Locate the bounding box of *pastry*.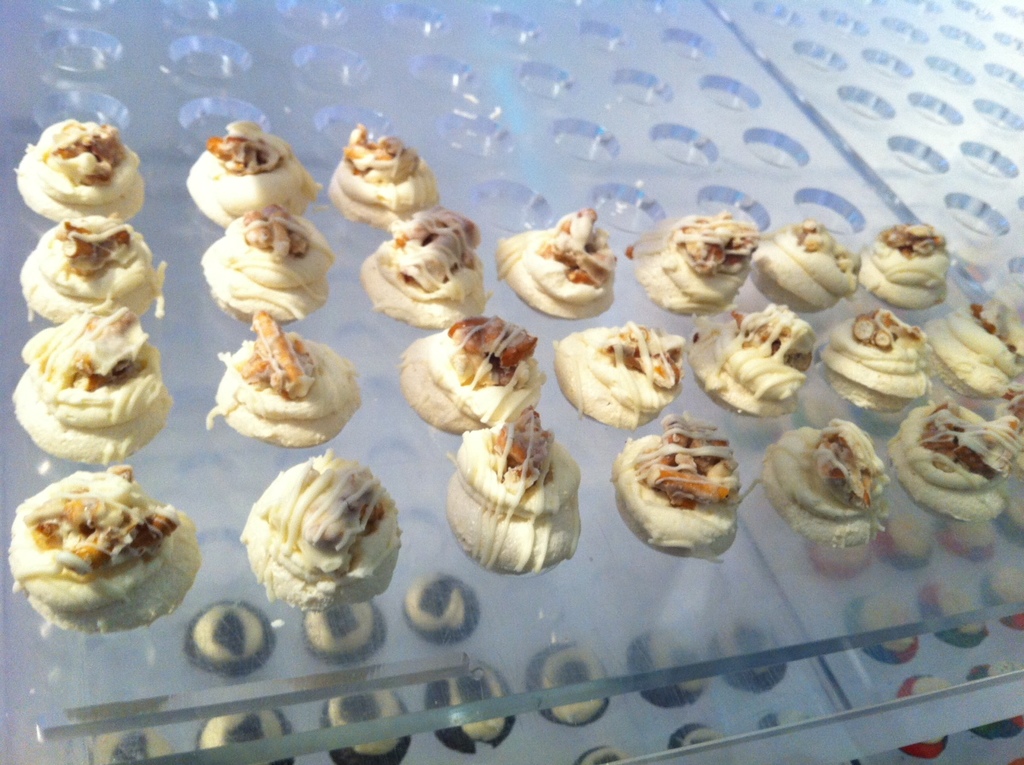
Bounding box: box=[883, 523, 925, 563].
